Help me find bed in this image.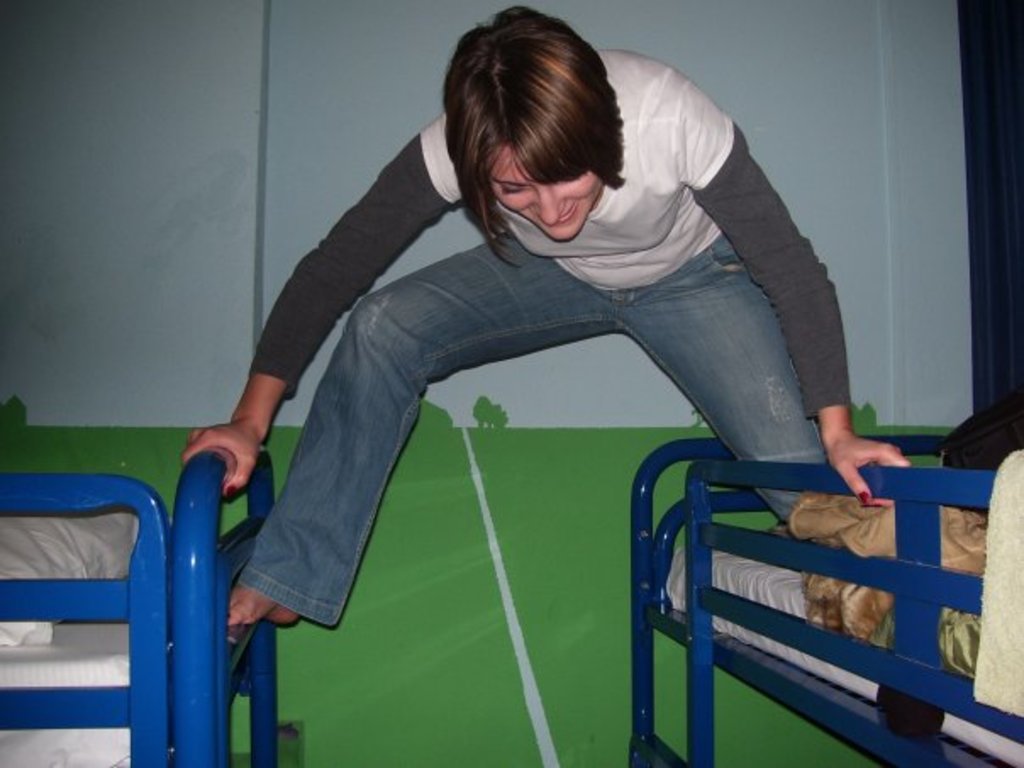
Found it: 590,426,1023,751.
